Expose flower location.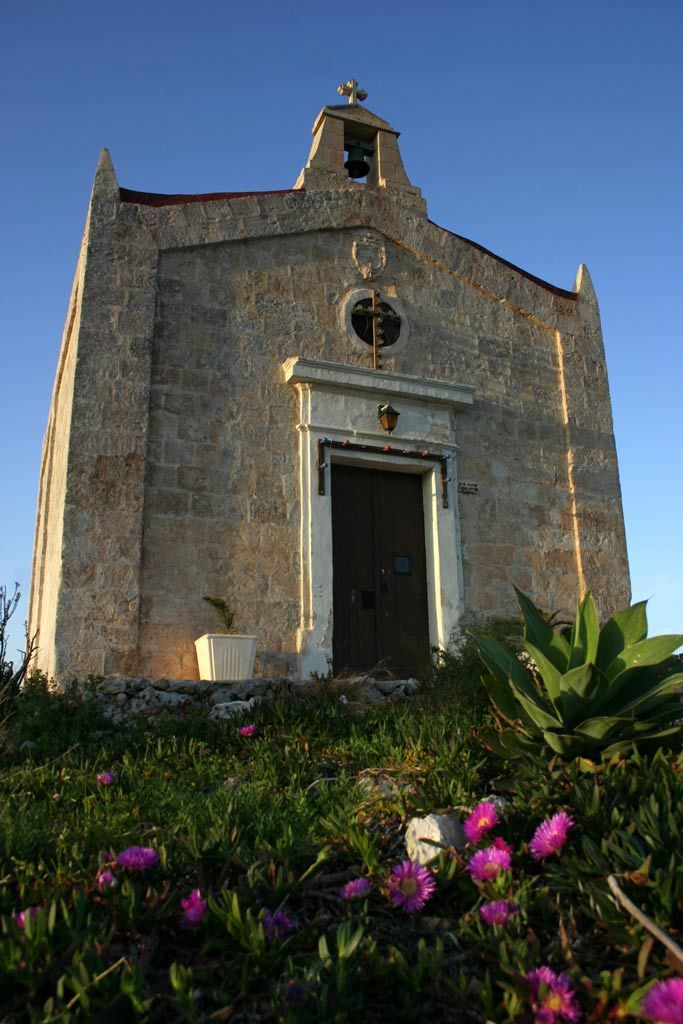
Exposed at BBox(15, 909, 33, 936).
